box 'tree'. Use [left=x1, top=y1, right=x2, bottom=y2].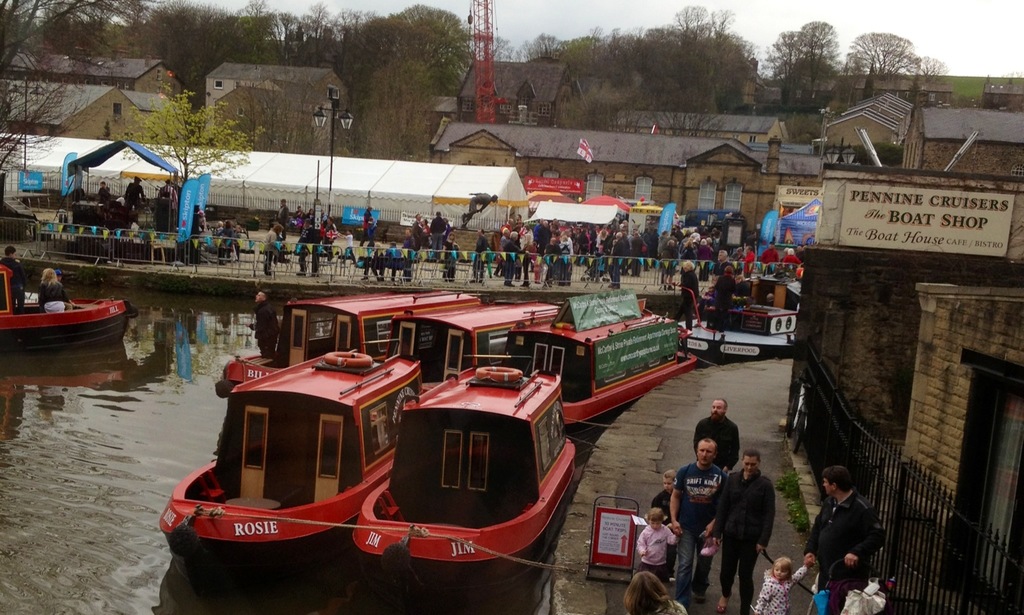
[left=94, top=3, right=237, bottom=115].
